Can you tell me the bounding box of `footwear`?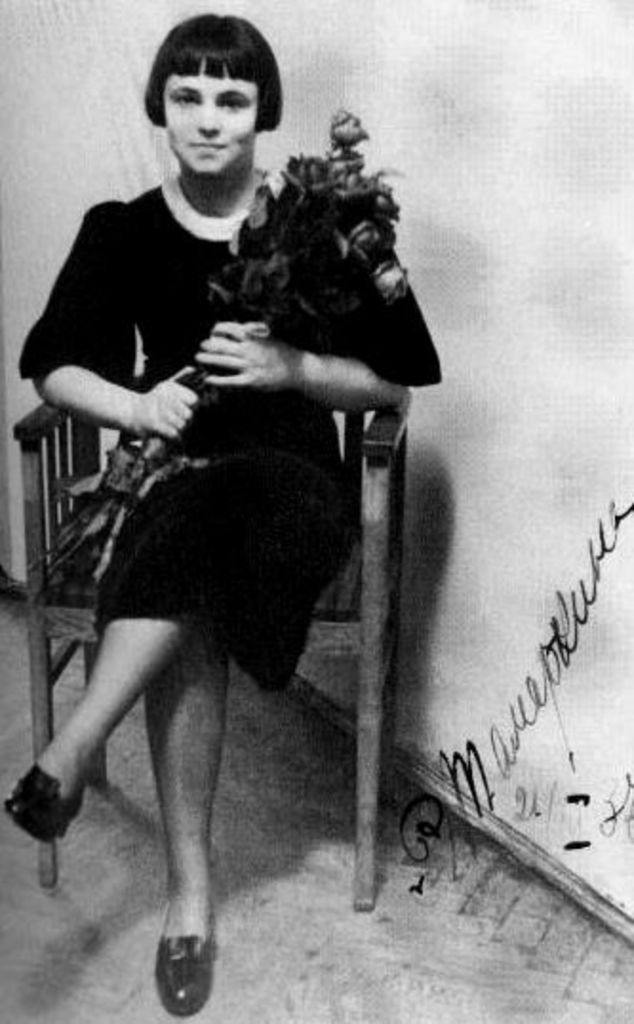
Rect(2, 763, 82, 843).
